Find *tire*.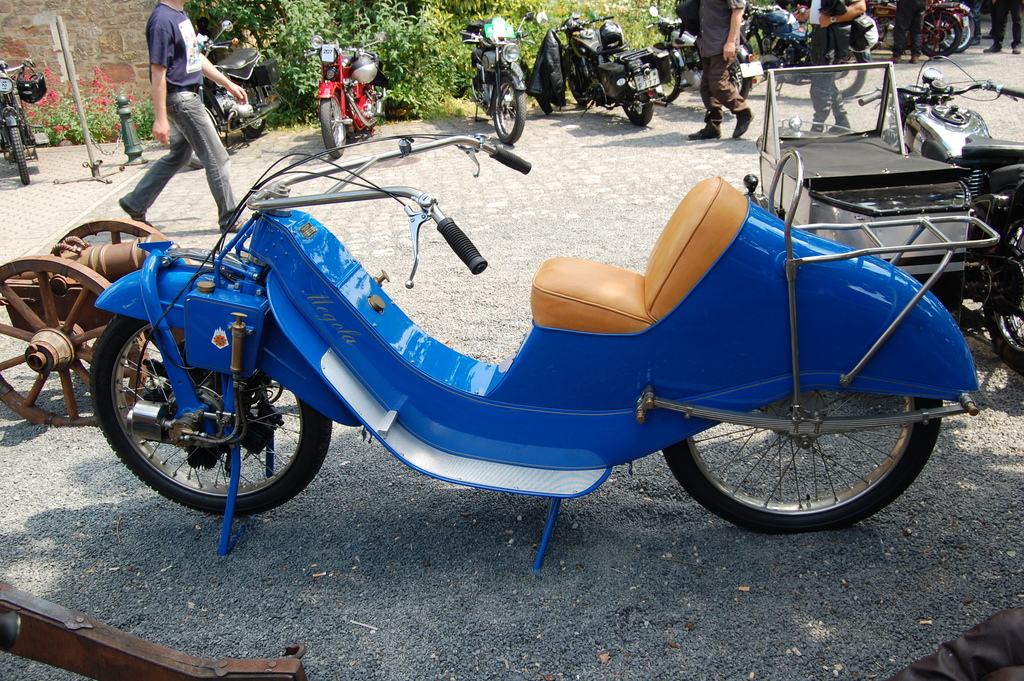
<box>249,86,266,138</box>.
